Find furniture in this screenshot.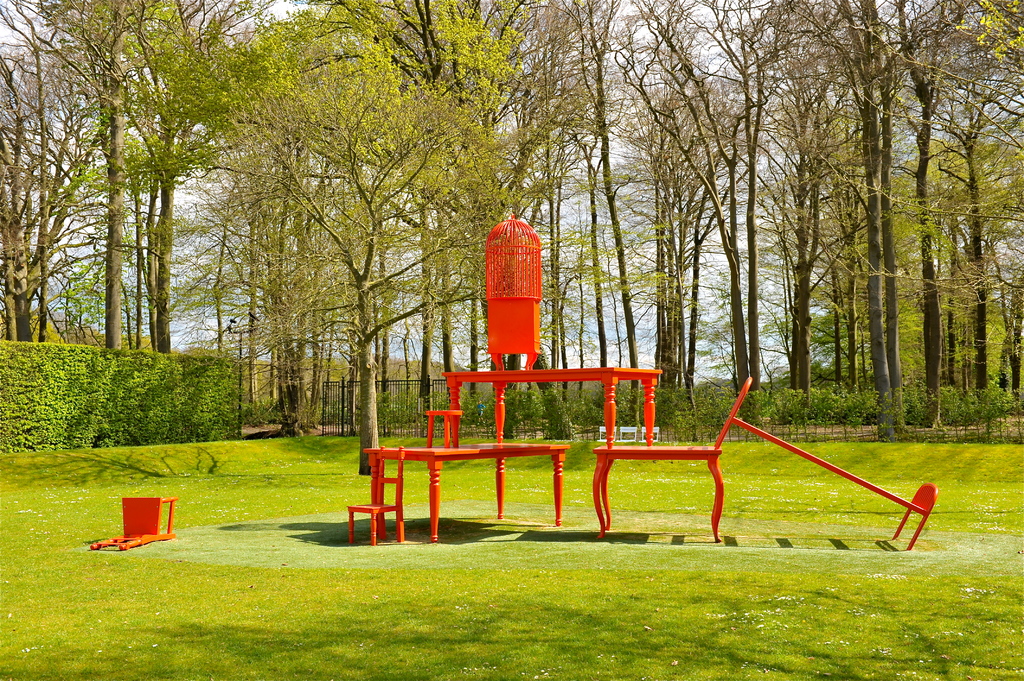
The bounding box for furniture is Rect(719, 373, 938, 547).
